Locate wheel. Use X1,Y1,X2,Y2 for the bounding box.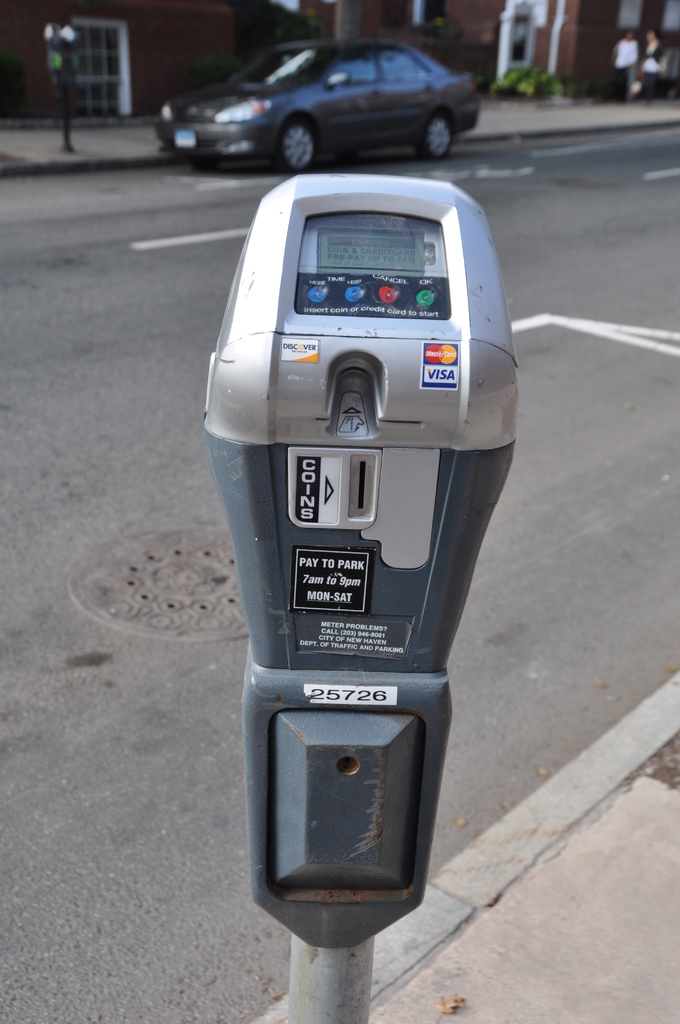
265,112,325,175.
